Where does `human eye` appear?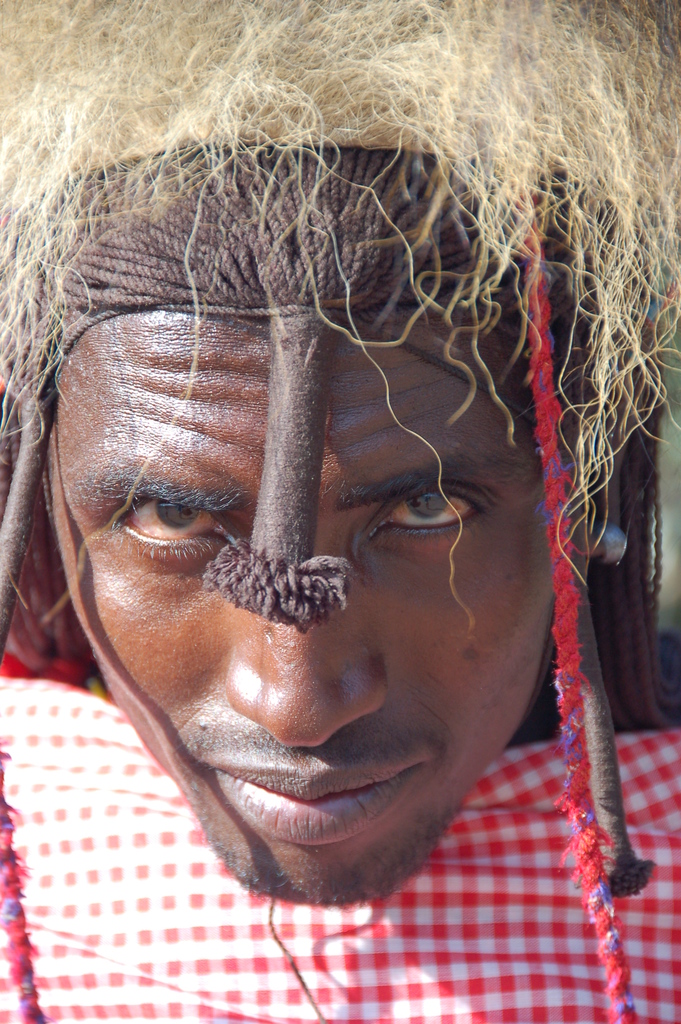
Appears at pyautogui.locateOnScreen(91, 473, 247, 566).
